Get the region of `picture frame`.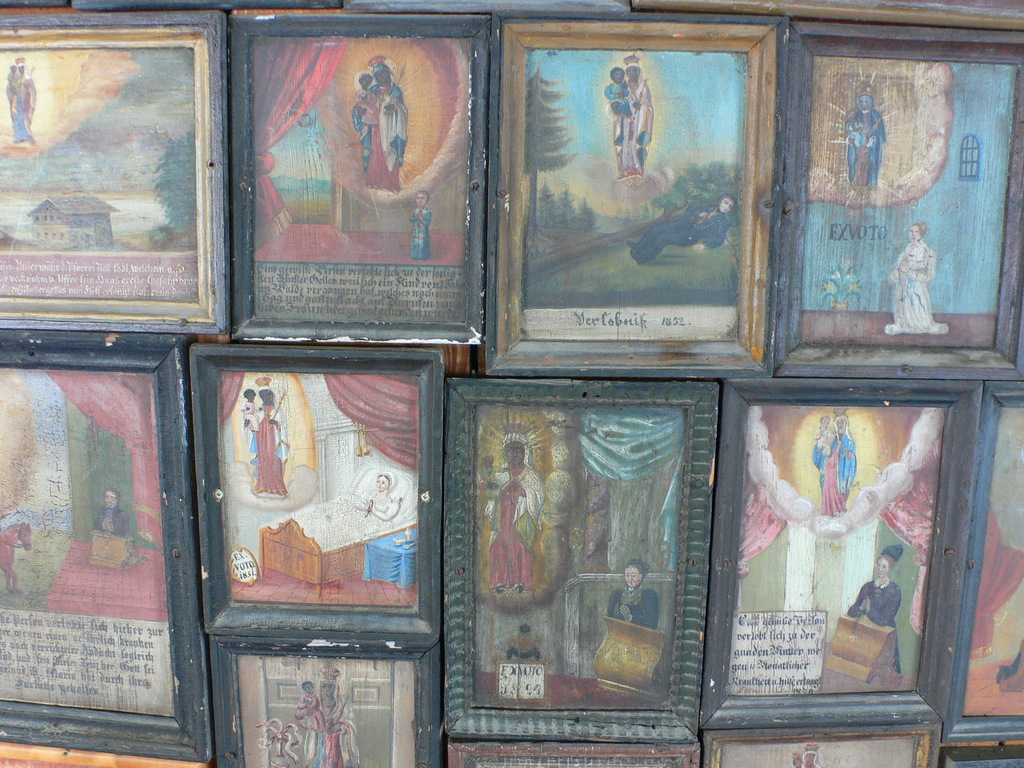
locate(776, 21, 1023, 381).
